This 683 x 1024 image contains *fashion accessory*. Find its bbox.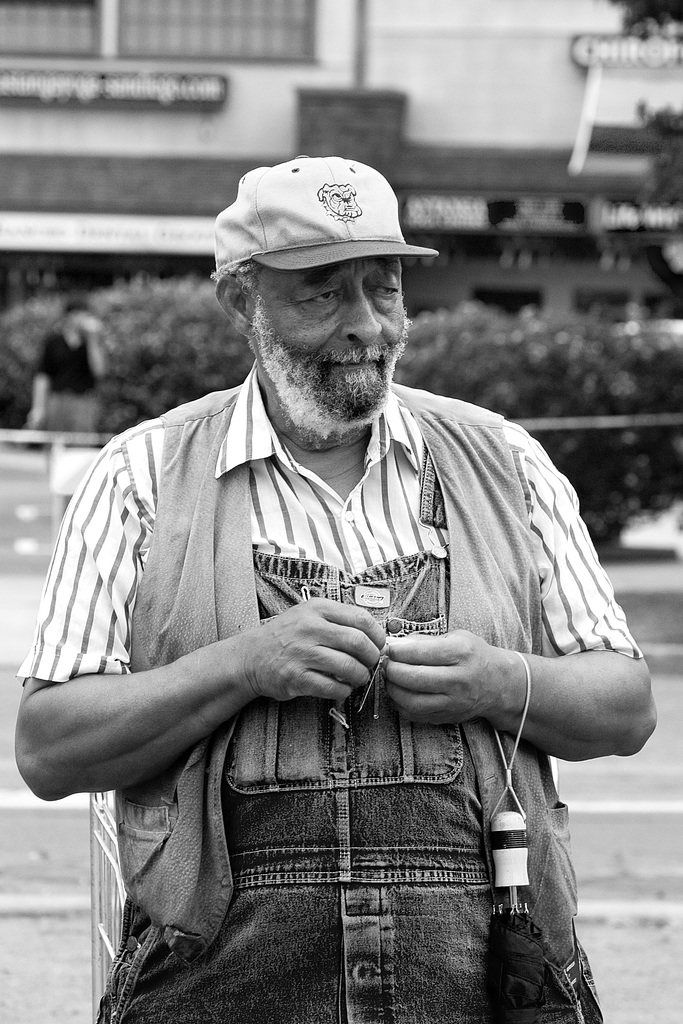
(x1=493, y1=645, x2=548, y2=1023).
